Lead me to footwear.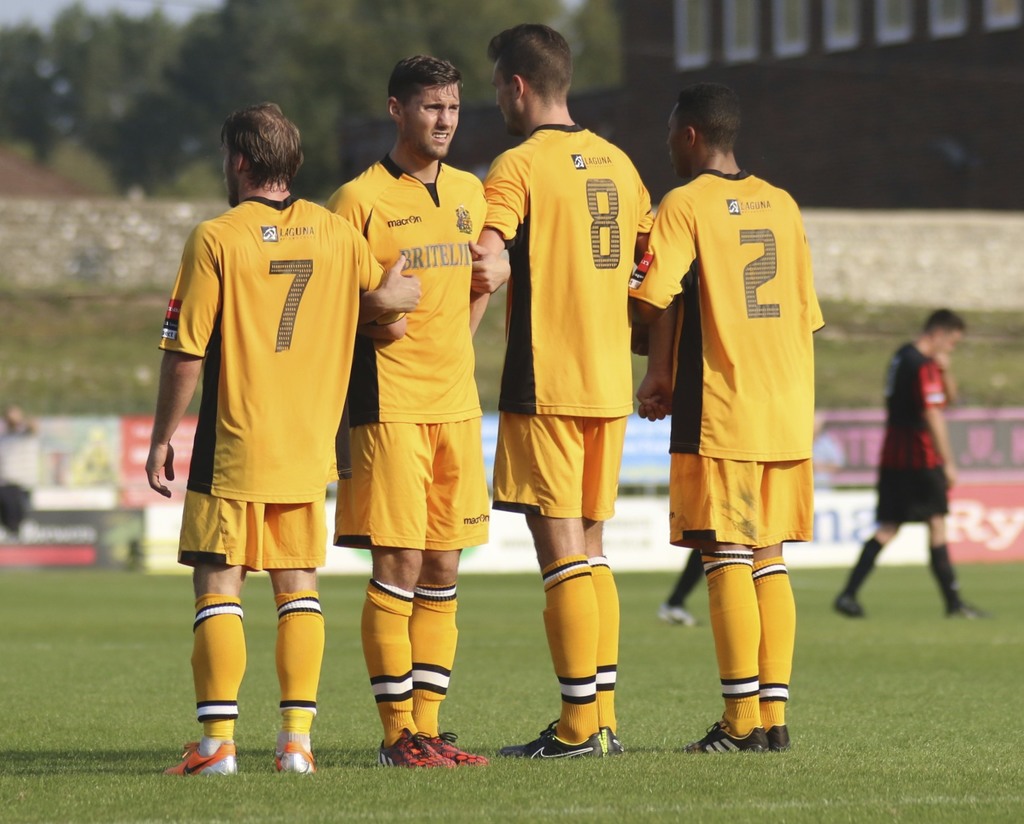
Lead to select_region(426, 734, 488, 769).
